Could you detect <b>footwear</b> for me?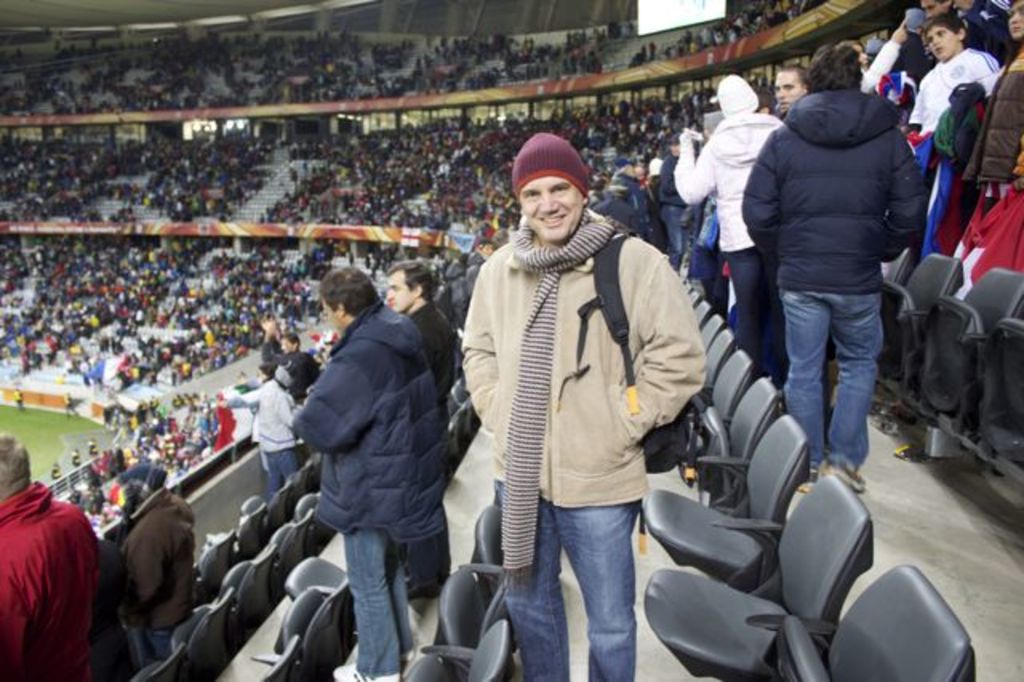
Detection result: pyautogui.locateOnScreen(819, 451, 867, 488).
